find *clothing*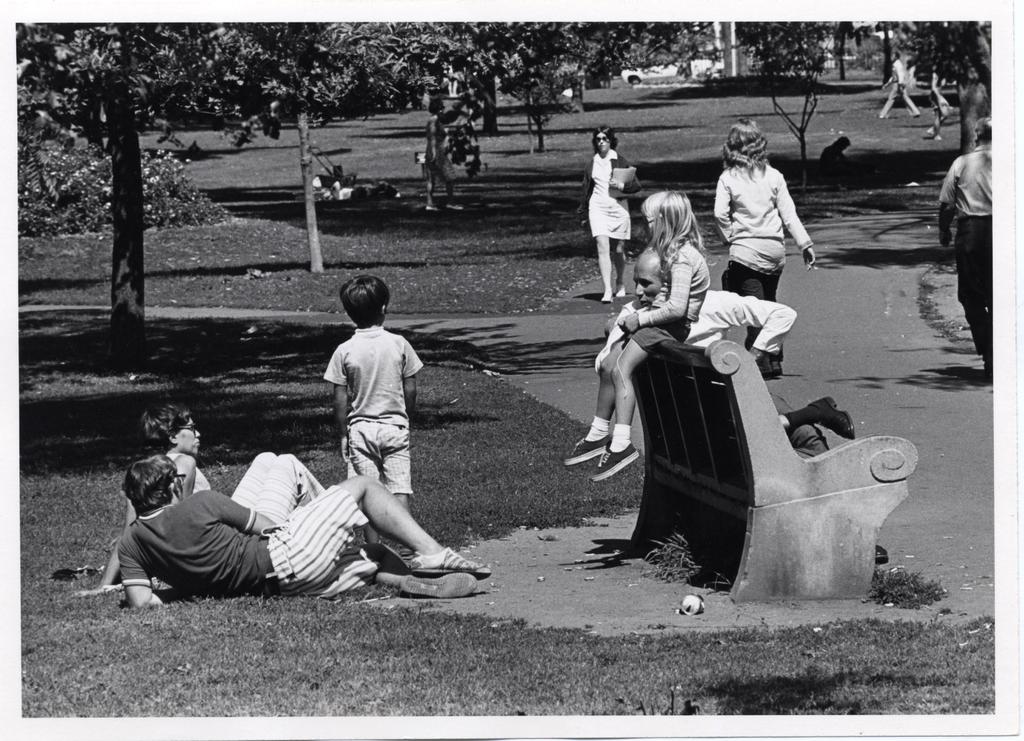
bbox=[595, 281, 801, 364]
